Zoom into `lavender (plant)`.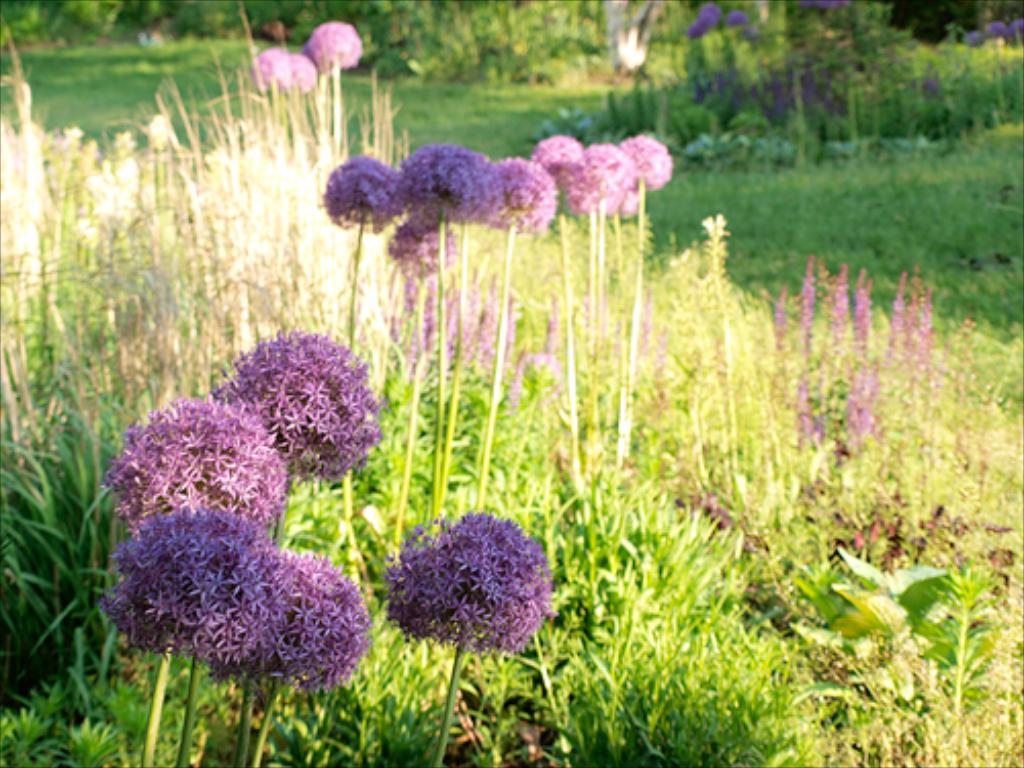
Zoom target: 317/152/410/242.
